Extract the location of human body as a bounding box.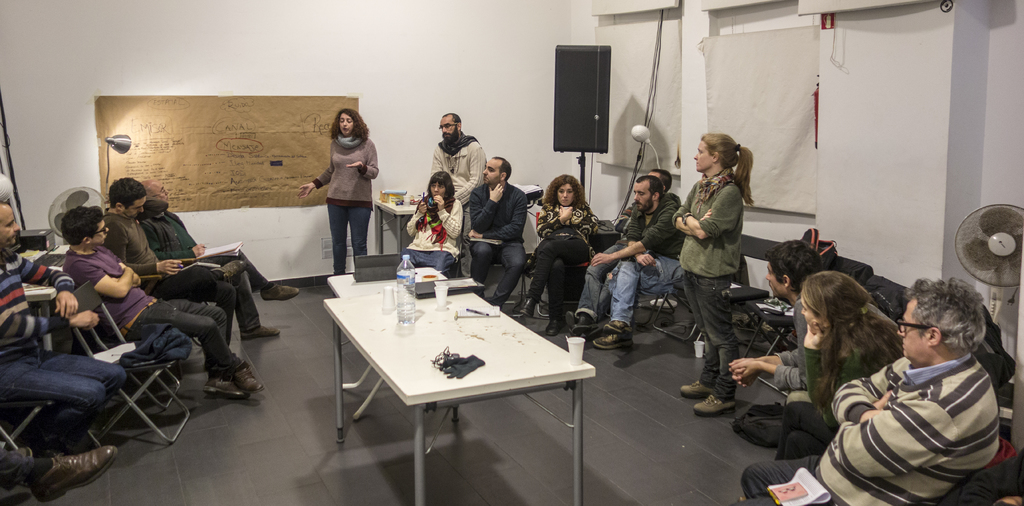
pyautogui.locateOnScreen(724, 237, 896, 390).
